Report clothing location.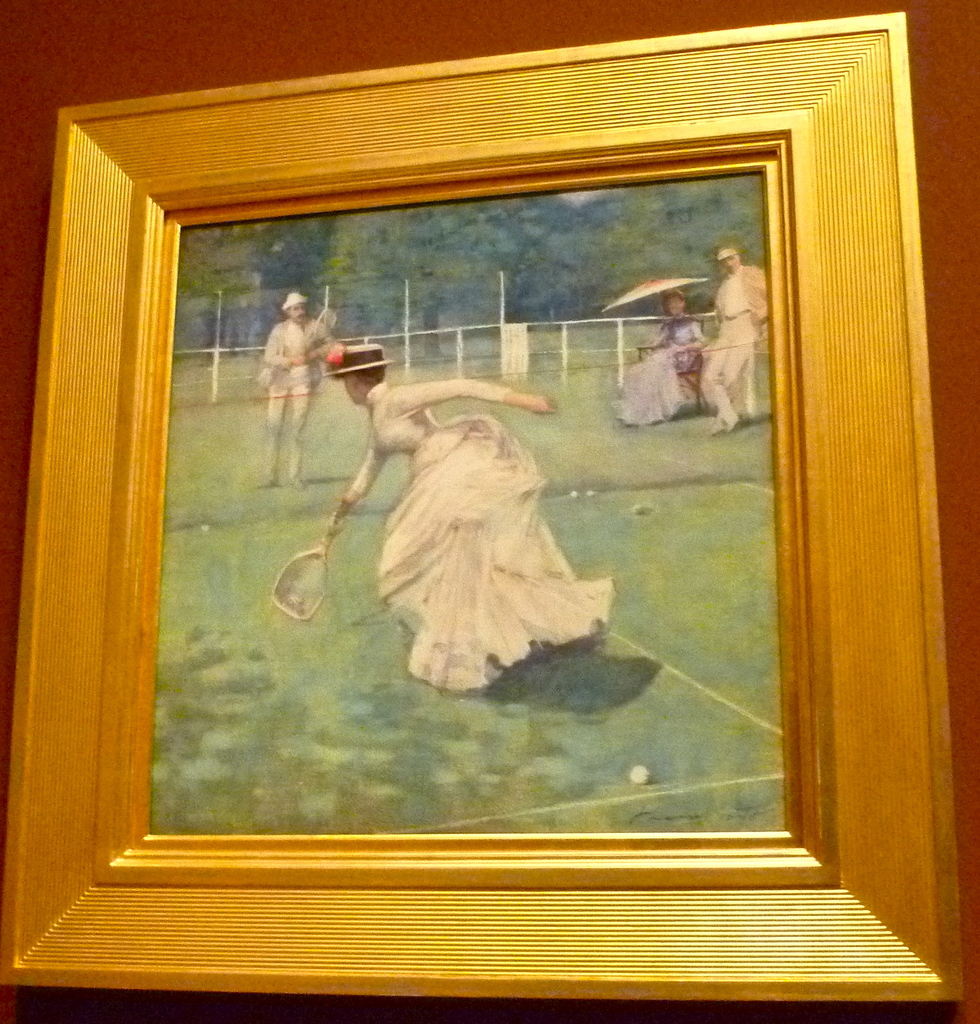
Report: region(700, 266, 768, 429).
